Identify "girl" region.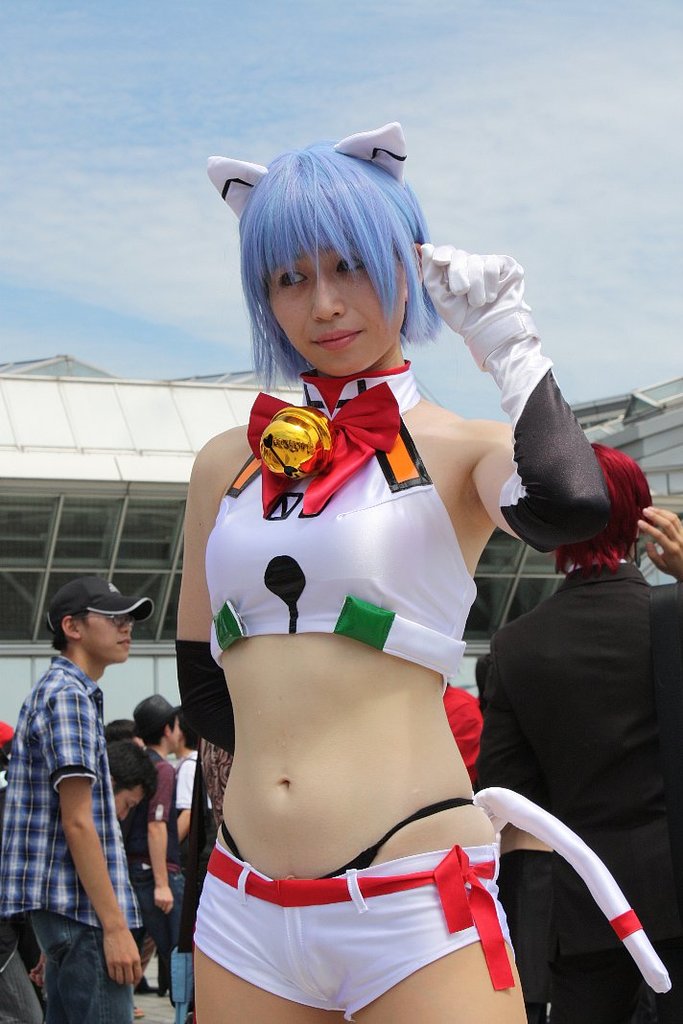
Region: (177,124,608,1023).
